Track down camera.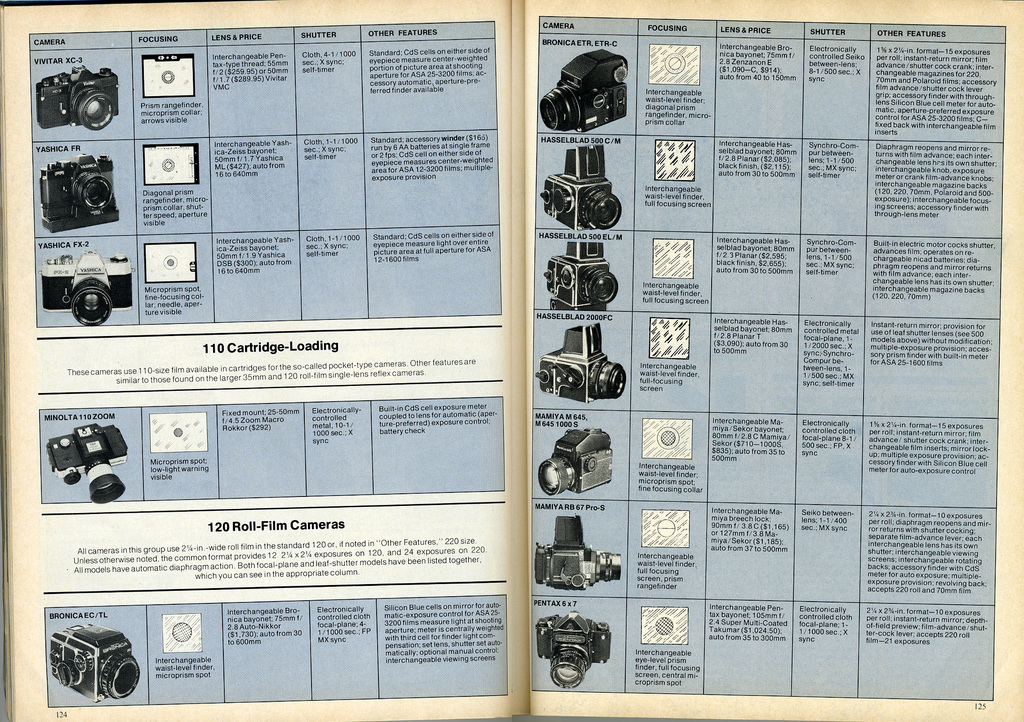
Tracked to rect(538, 425, 612, 497).
